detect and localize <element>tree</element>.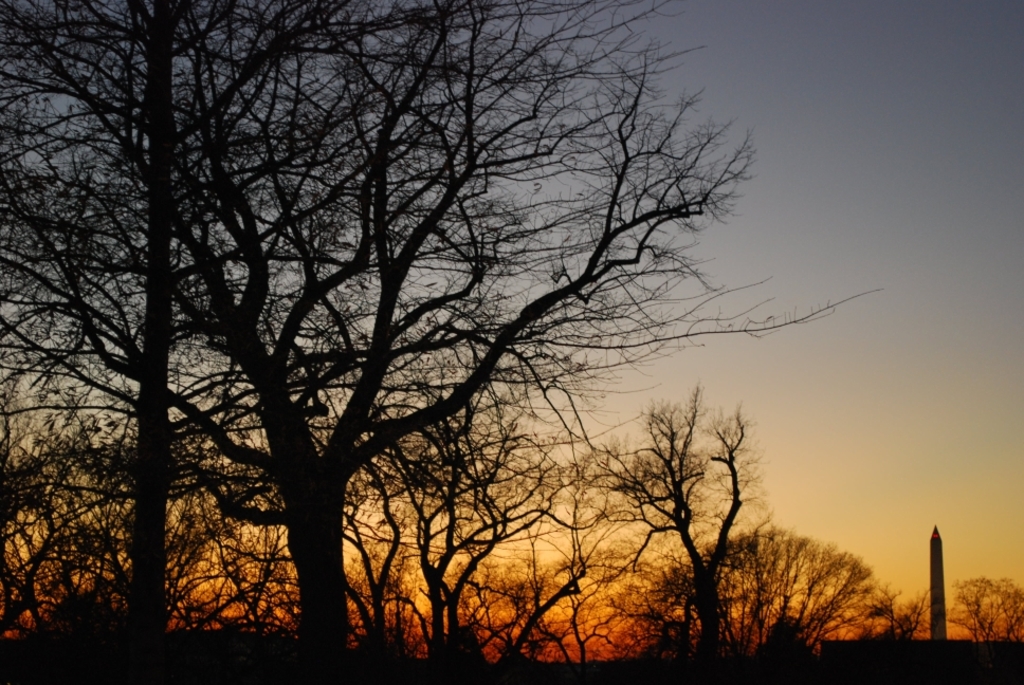
Localized at <region>0, 399, 162, 684</region>.
